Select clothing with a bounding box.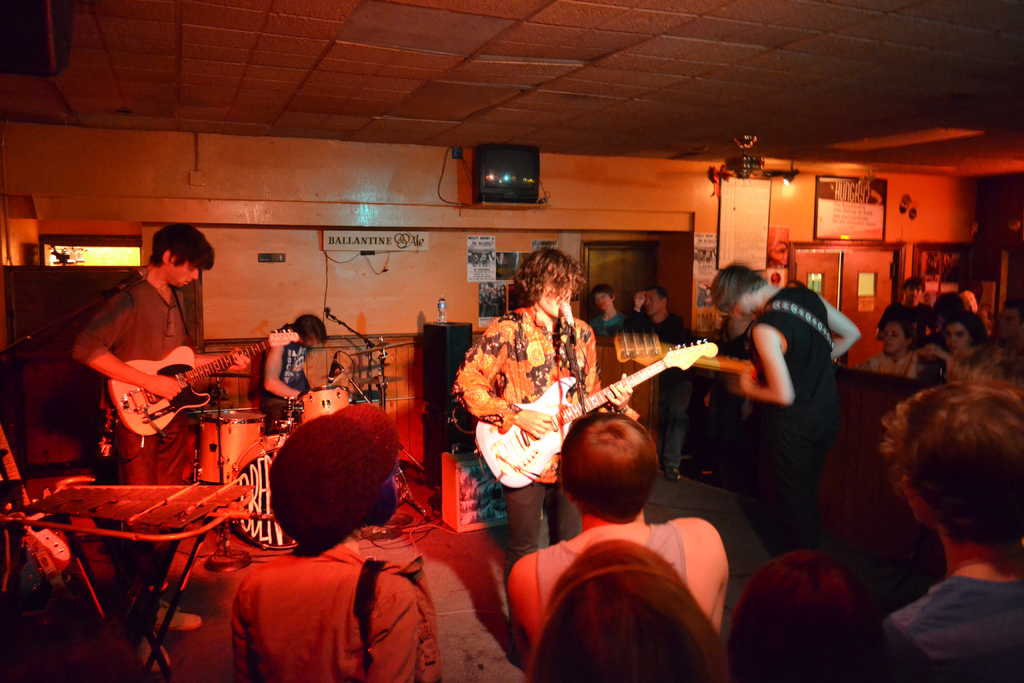
detection(720, 275, 863, 542).
